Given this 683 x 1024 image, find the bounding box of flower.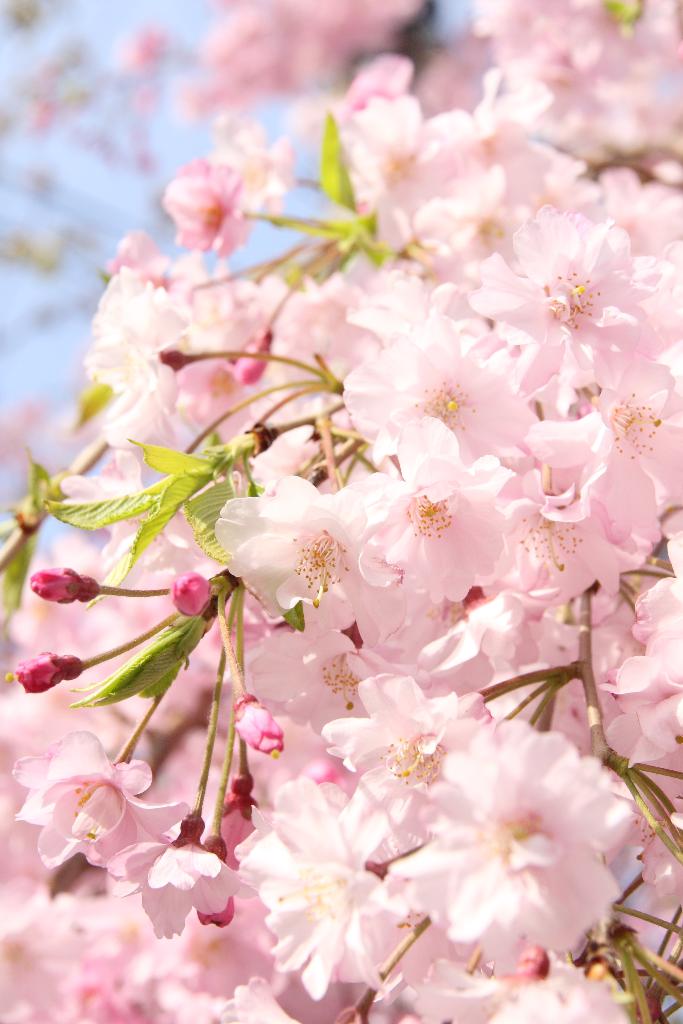
BBox(354, 326, 545, 450).
